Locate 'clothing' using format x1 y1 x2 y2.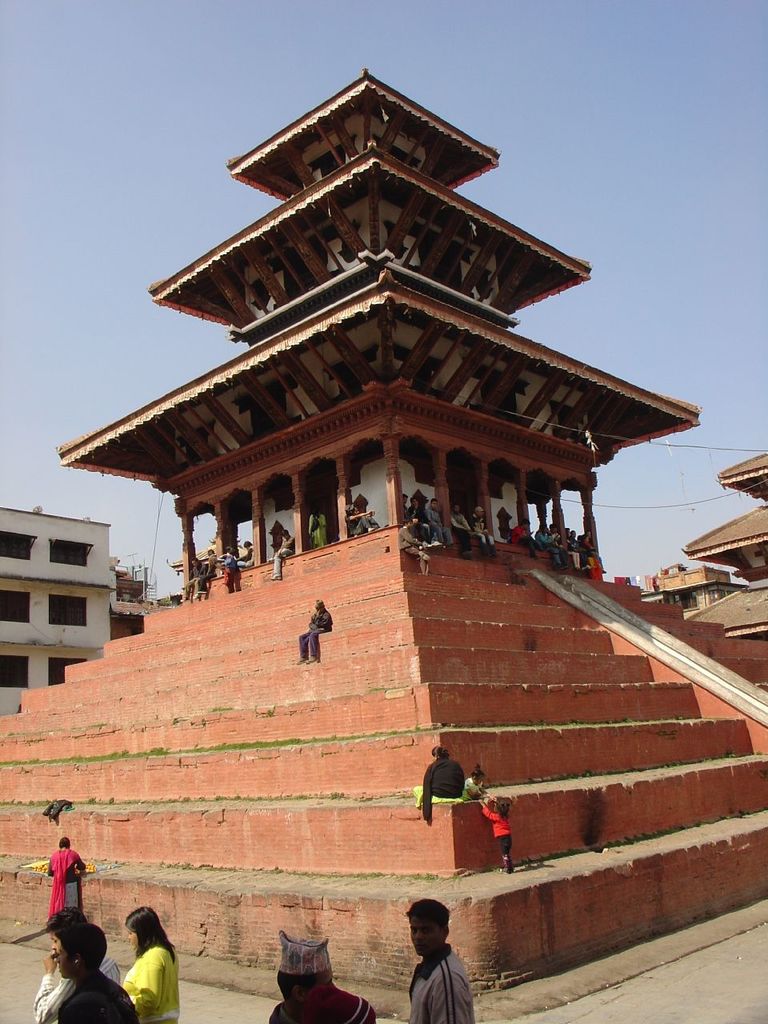
482 810 514 866.
